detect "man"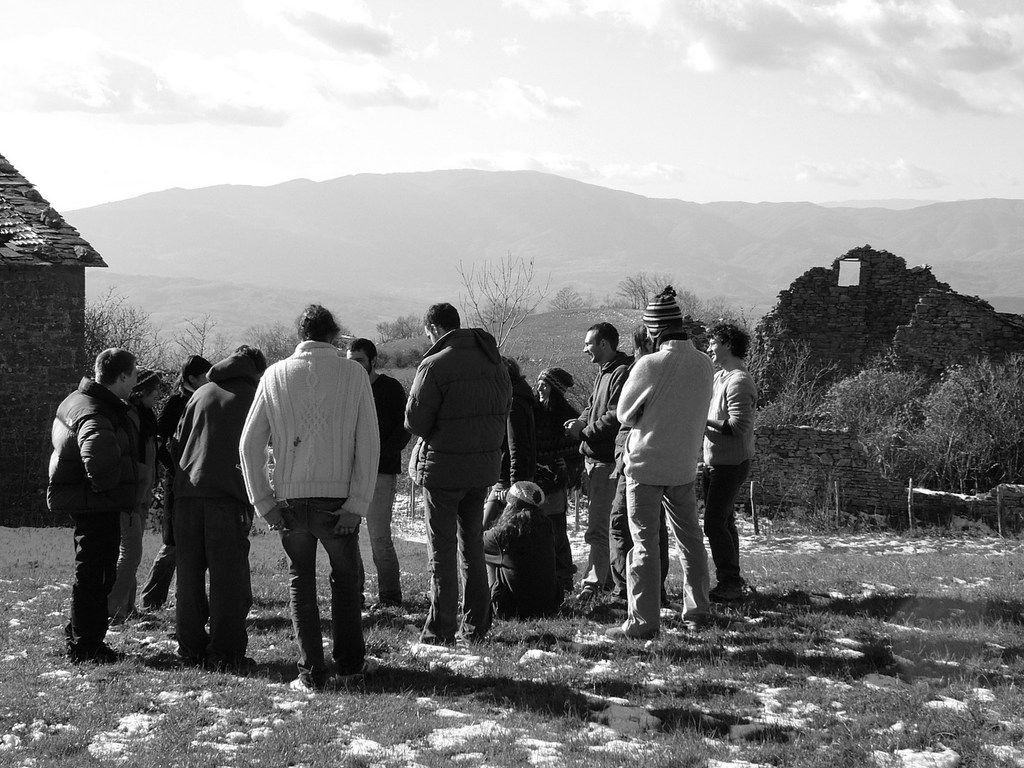
401,301,514,647
